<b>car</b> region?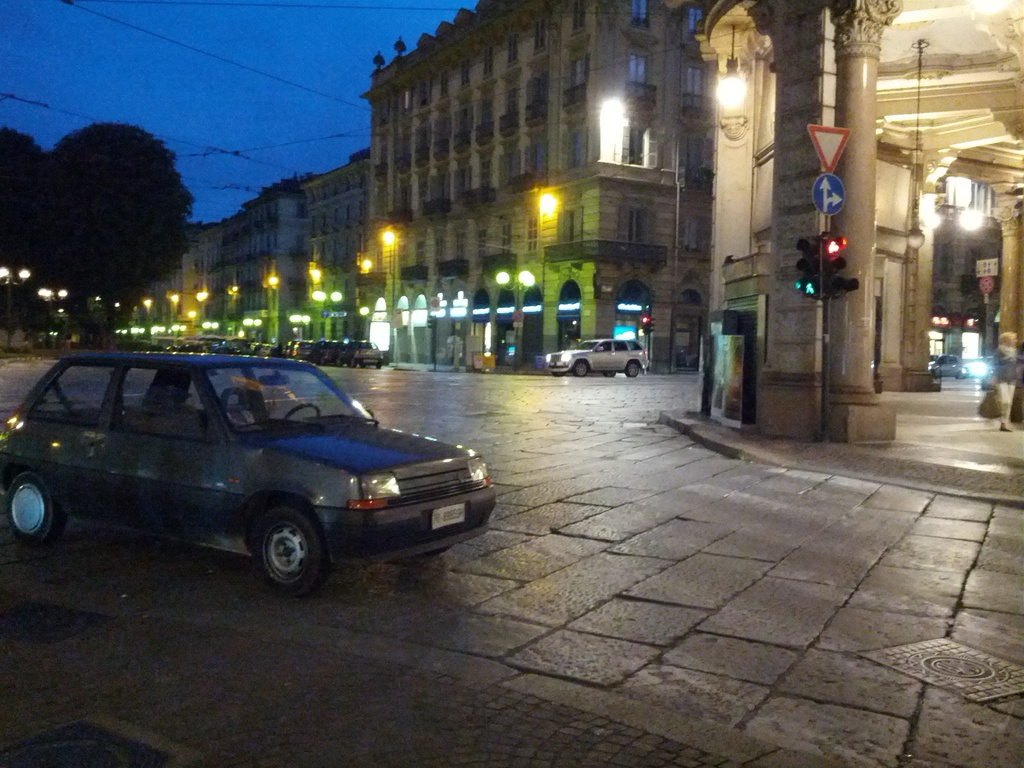
6/344/478/596
